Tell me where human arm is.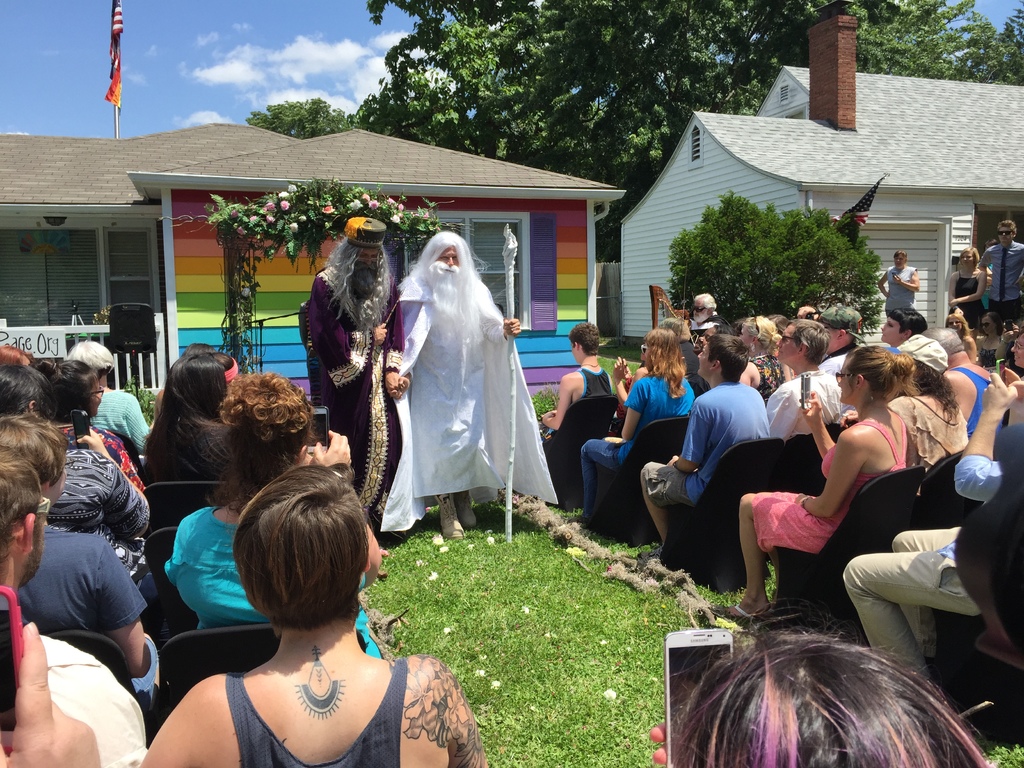
human arm is at detection(620, 378, 649, 438).
